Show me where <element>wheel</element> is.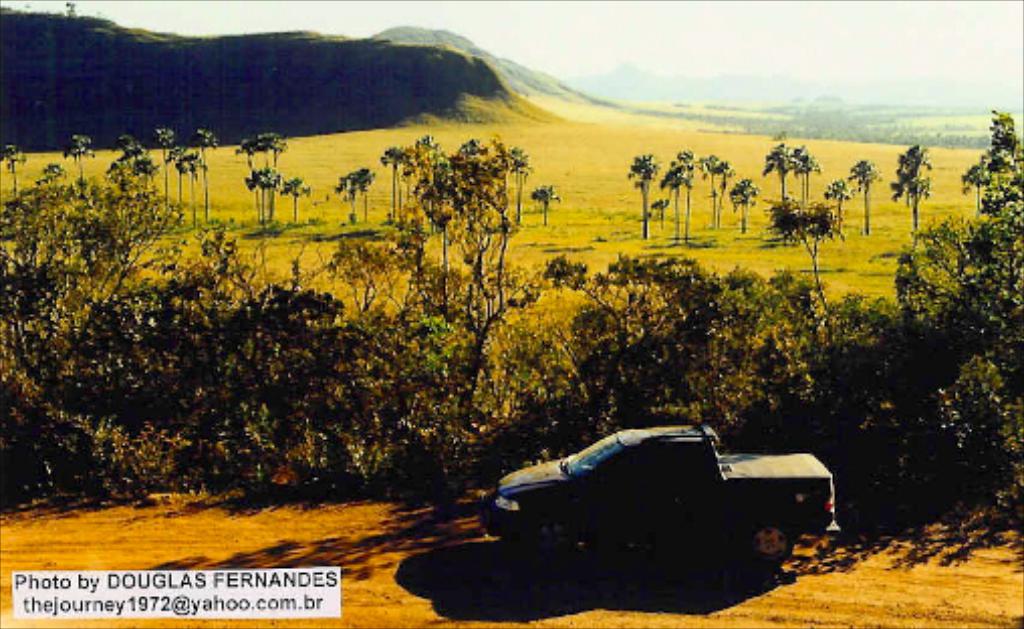
<element>wheel</element> is at left=736, top=508, right=800, bottom=571.
